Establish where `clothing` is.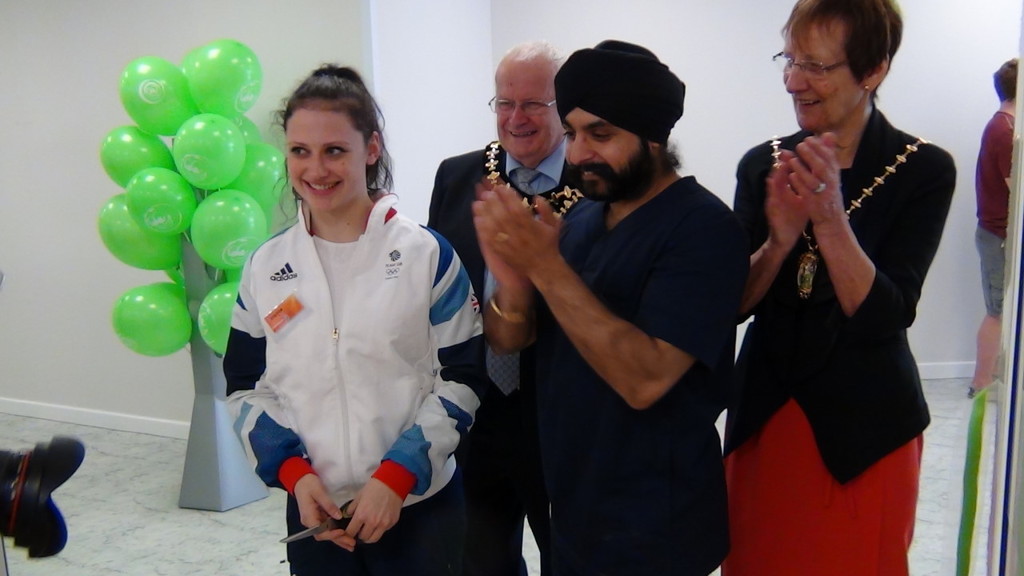
Established at (971, 110, 1014, 318).
